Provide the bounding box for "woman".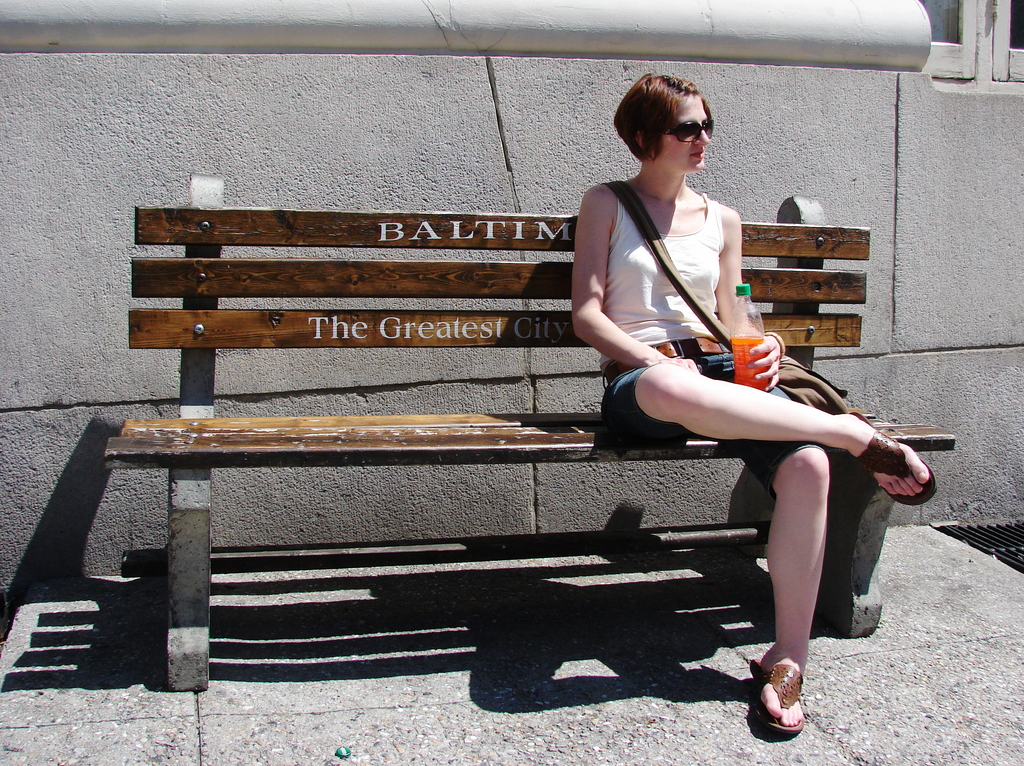
<bbox>581, 102, 866, 680</bbox>.
